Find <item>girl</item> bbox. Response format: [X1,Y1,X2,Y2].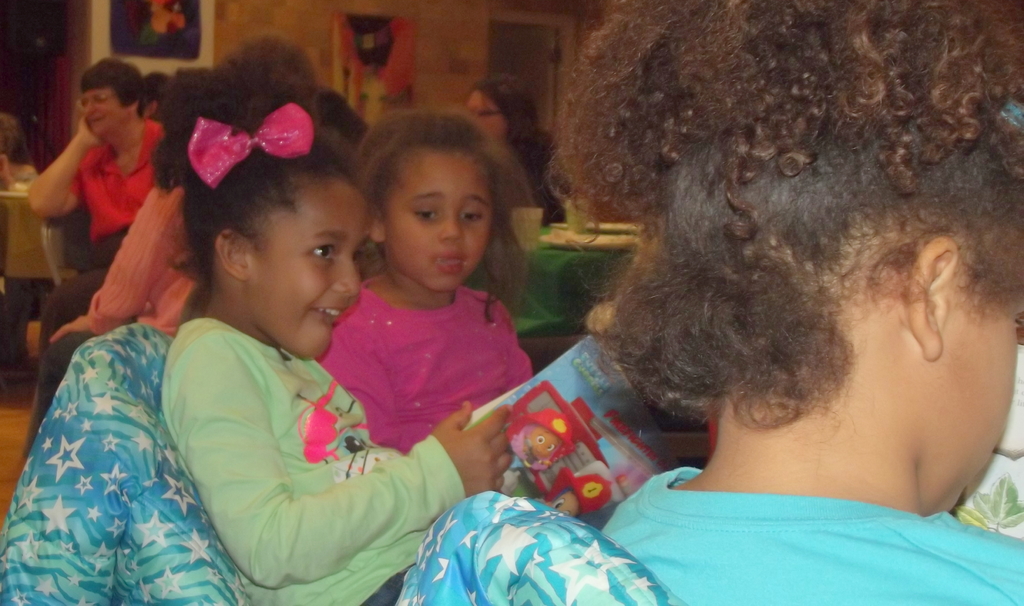
[547,0,1023,605].
